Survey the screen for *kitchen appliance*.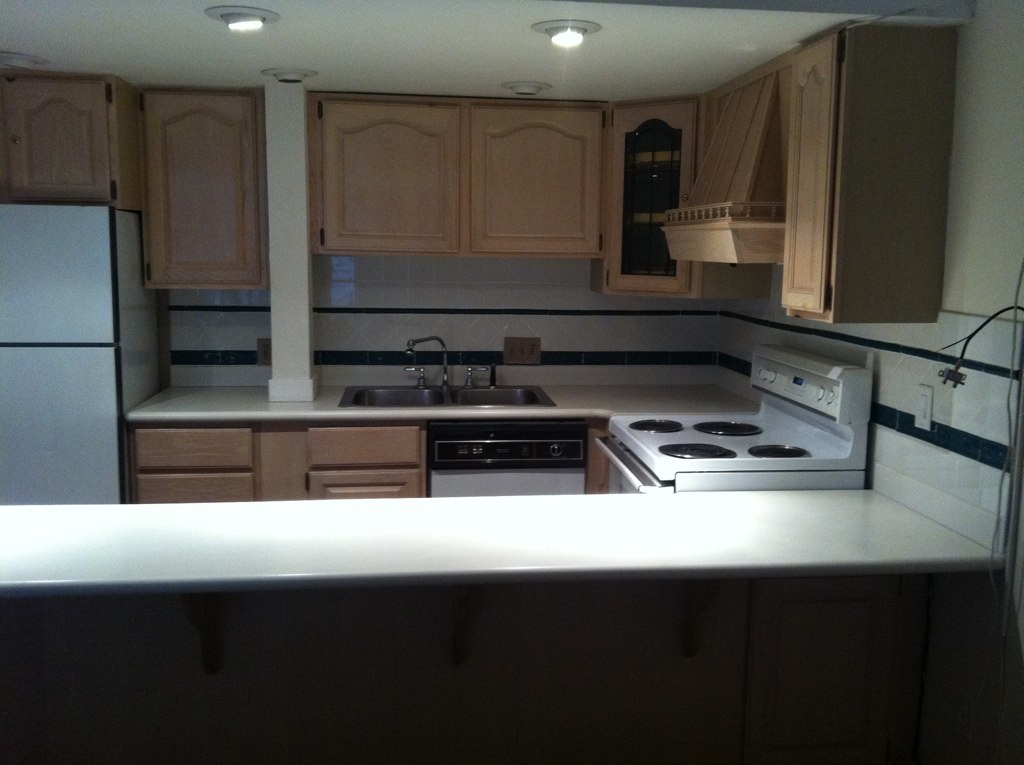
Survey found: [left=0, top=204, right=168, bottom=514].
